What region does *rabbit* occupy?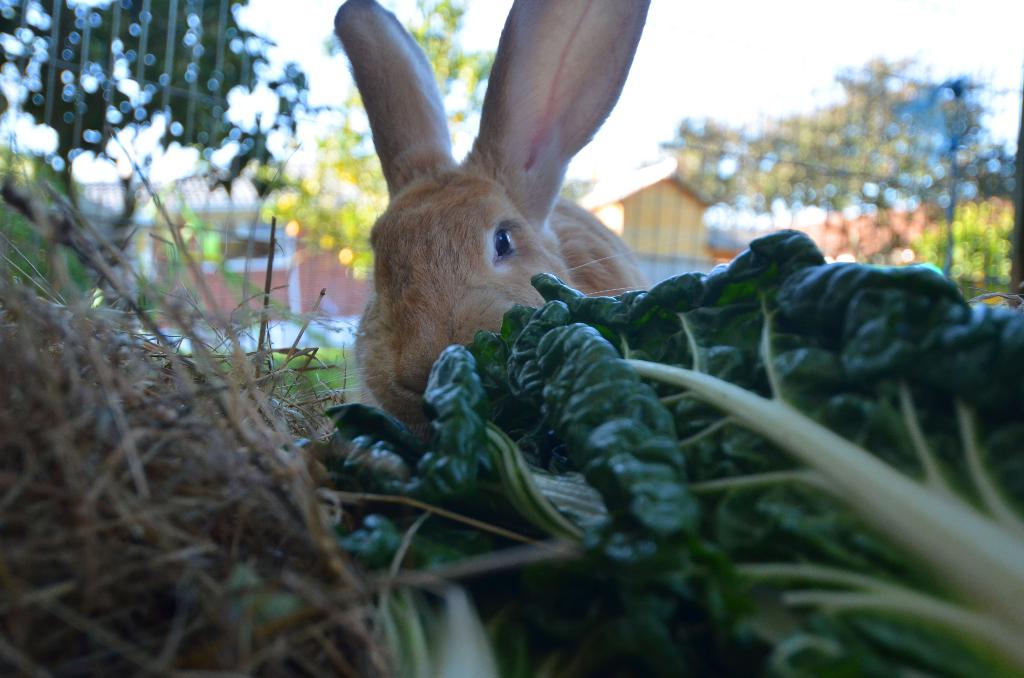
rect(328, 0, 648, 433).
